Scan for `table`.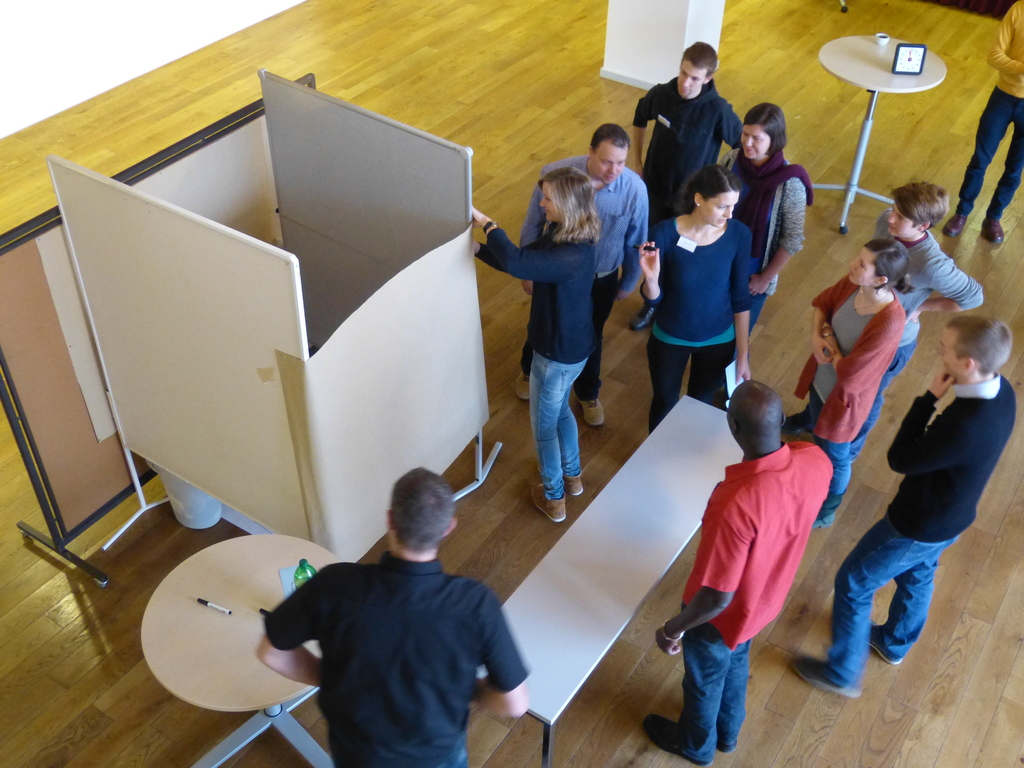
Scan result: l=133, t=532, r=351, b=767.
